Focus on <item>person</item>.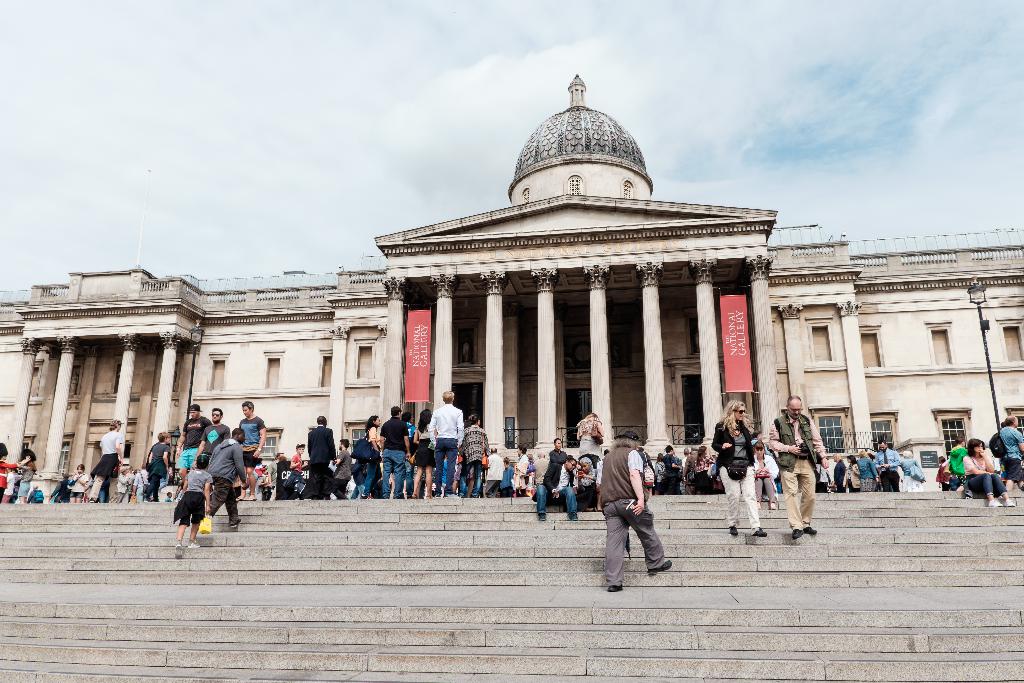
Focused at x1=833, y1=450, x2=845, y2=492.
